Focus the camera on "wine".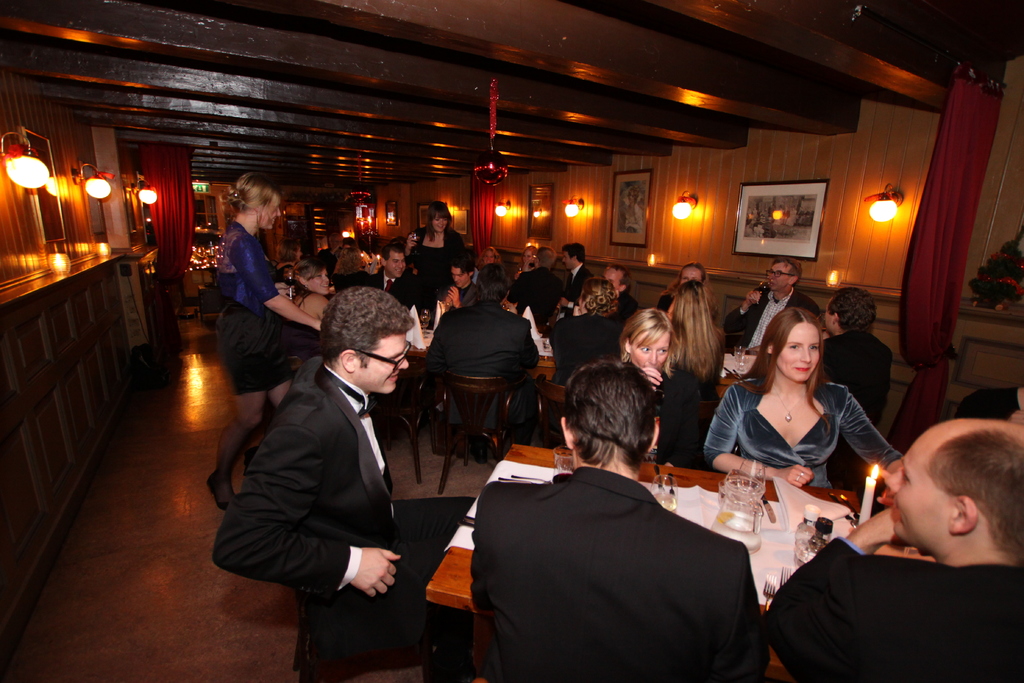
Focus region: [left=652, top=496, right=674, bottom=511].
